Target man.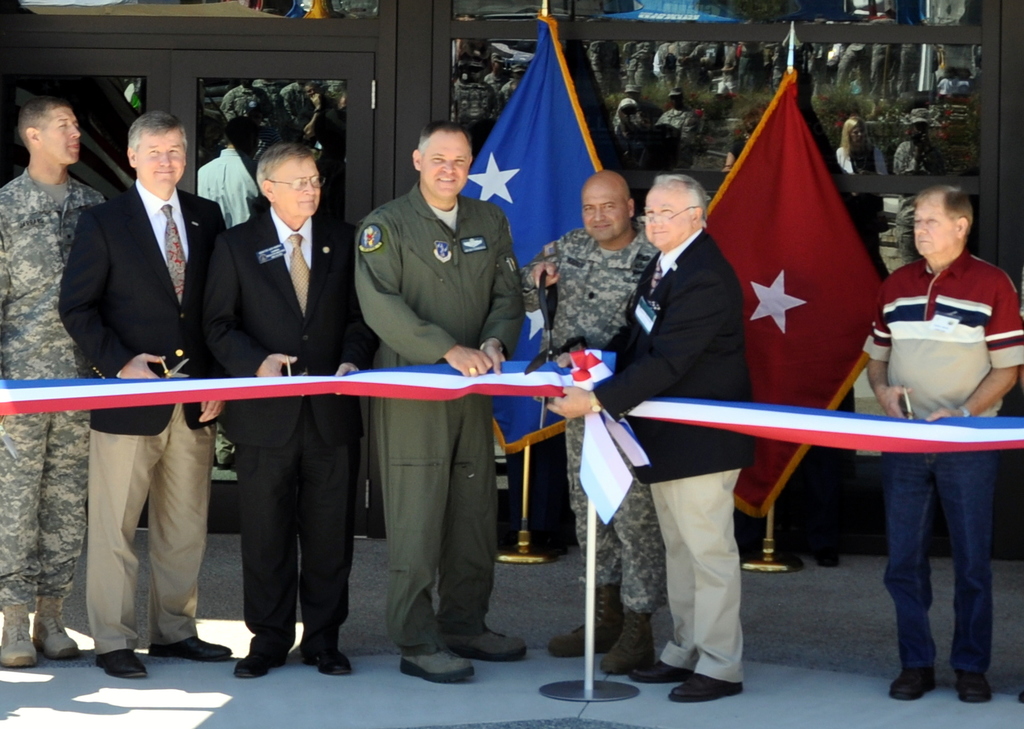
Target region: [349,114,533,693].
